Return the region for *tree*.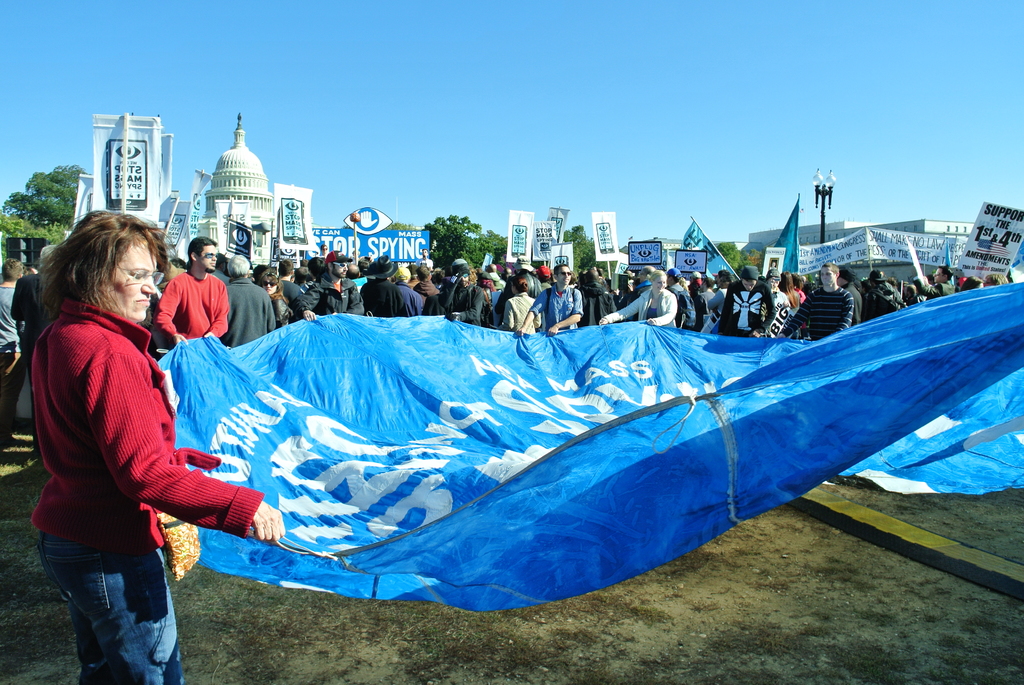
box=[1, 165, 92, 267].
